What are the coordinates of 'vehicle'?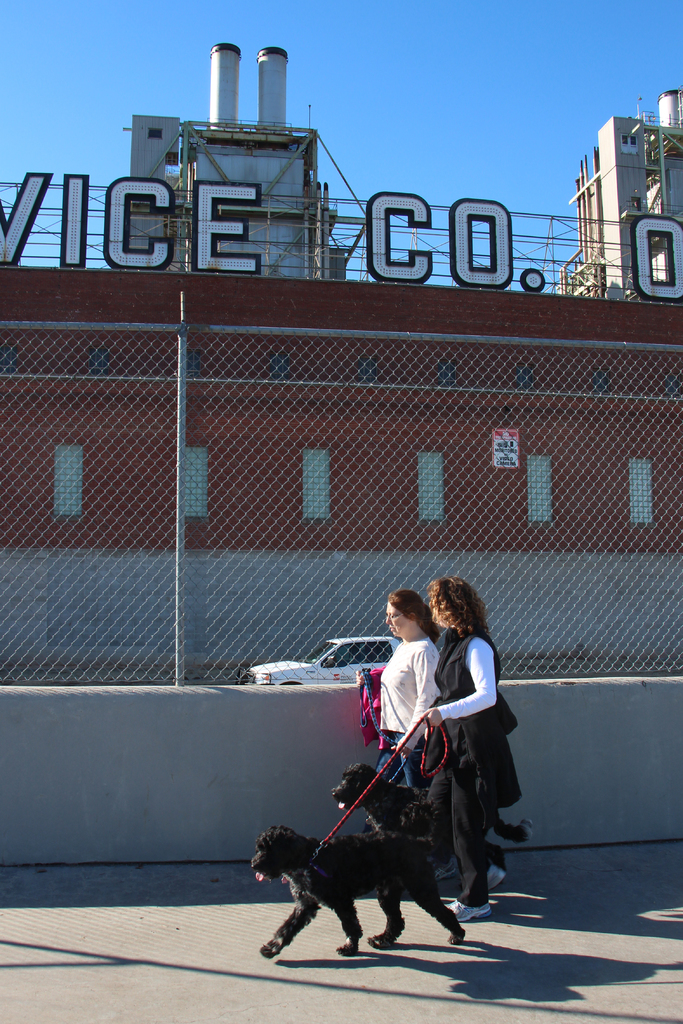
x1=233 y1=630 x2=400 y2=690.
